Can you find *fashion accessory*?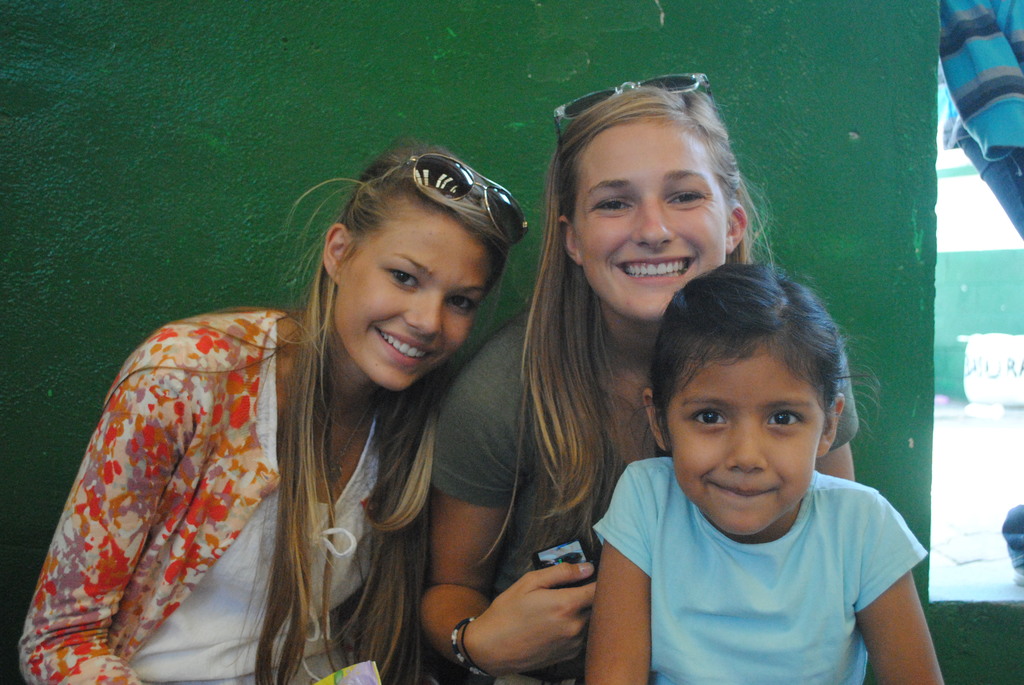
Yes, bounding box: (448,615,490,679).
